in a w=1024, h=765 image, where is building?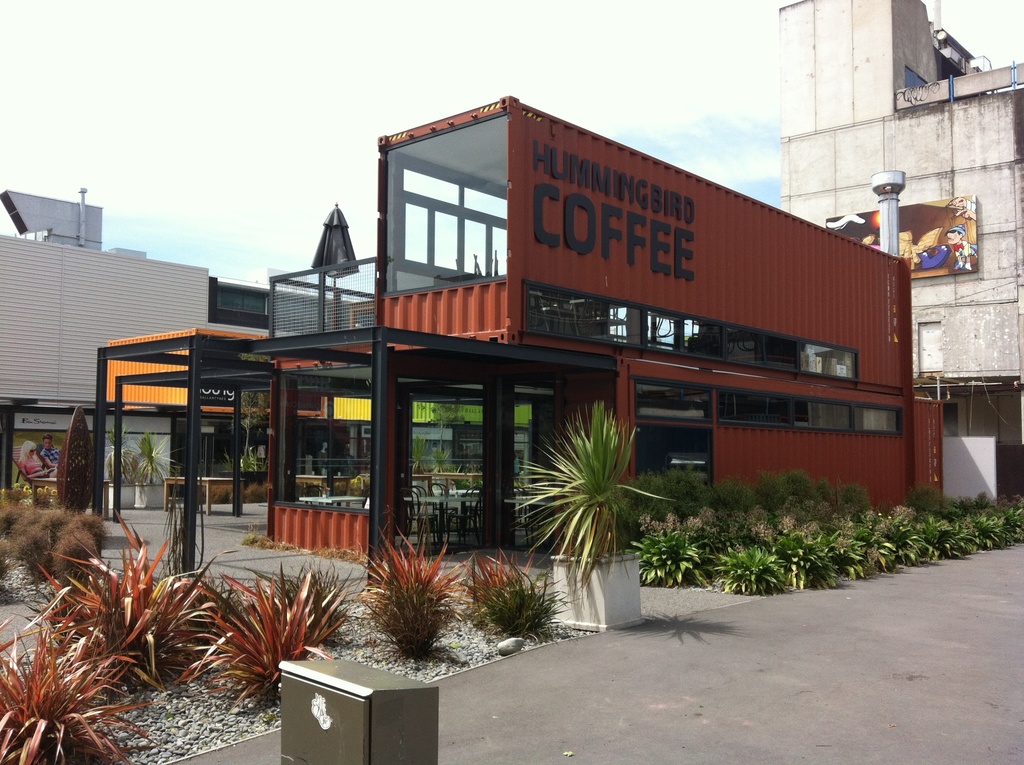
0,188,531,500.
